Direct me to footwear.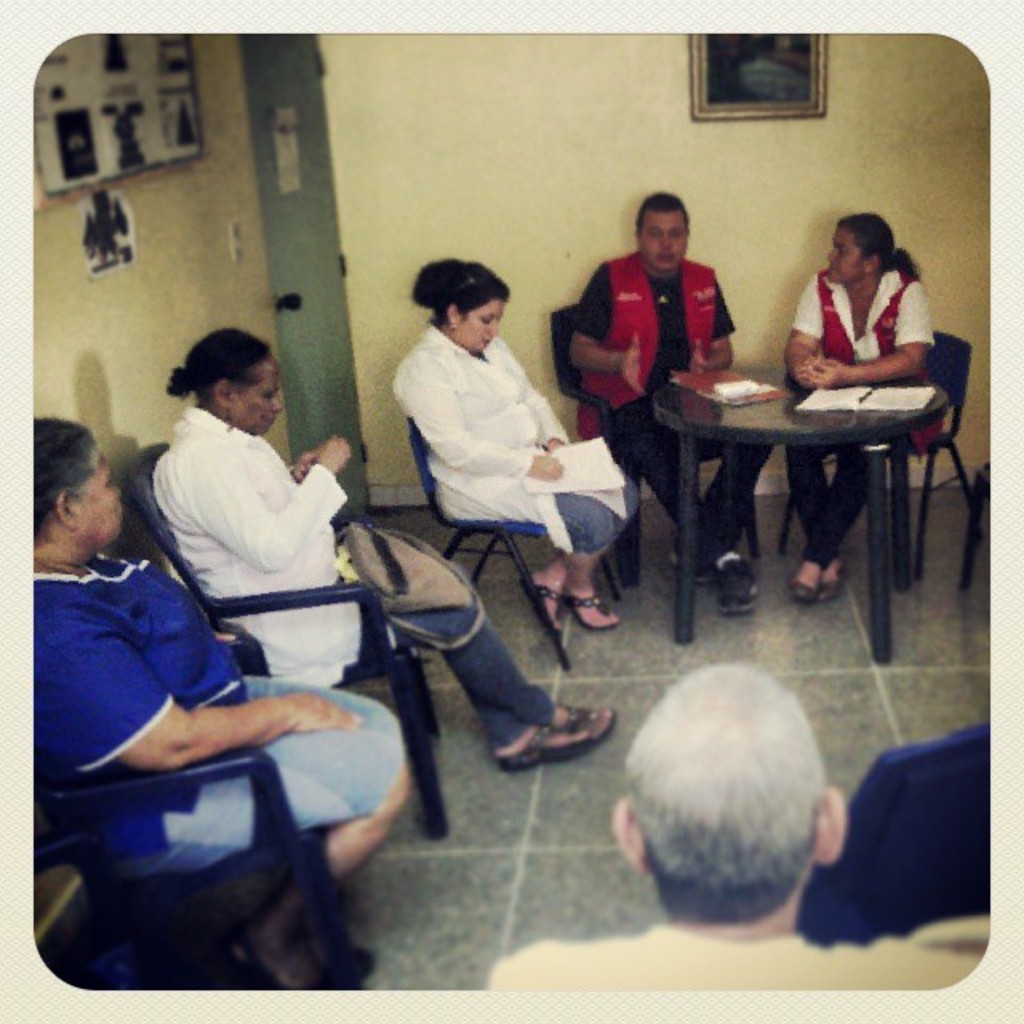
Direction: <bbox>675, 534, 712, 581</bbox>.
